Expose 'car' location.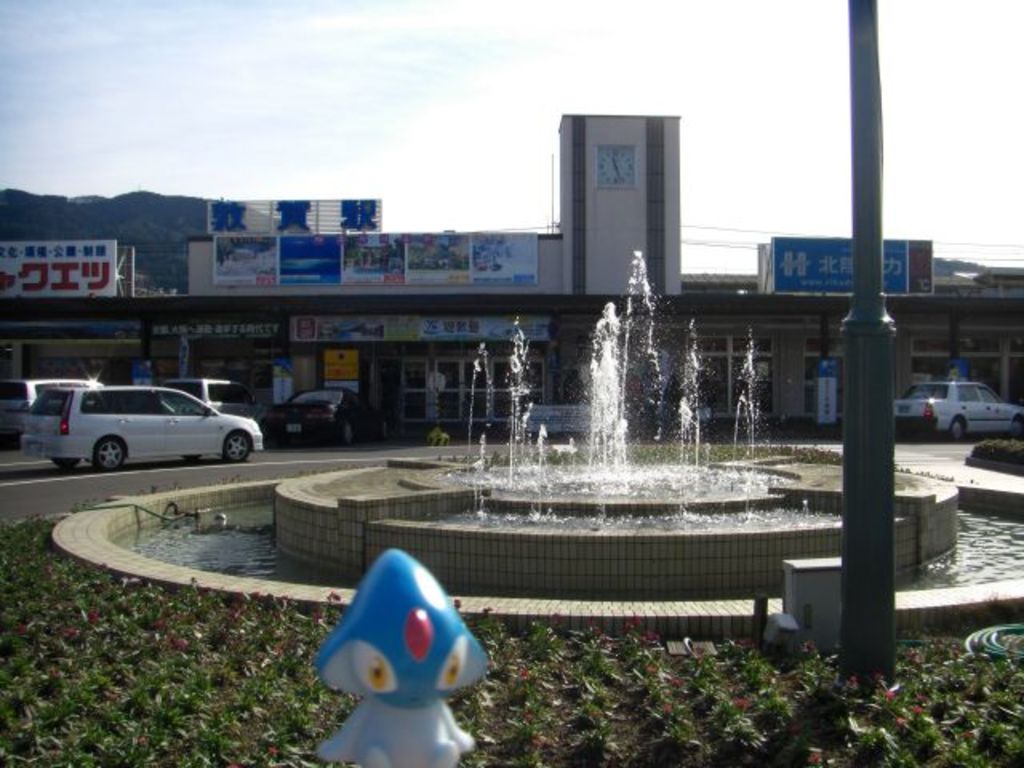
Exposed at rect(24, 387, 270, 470).
